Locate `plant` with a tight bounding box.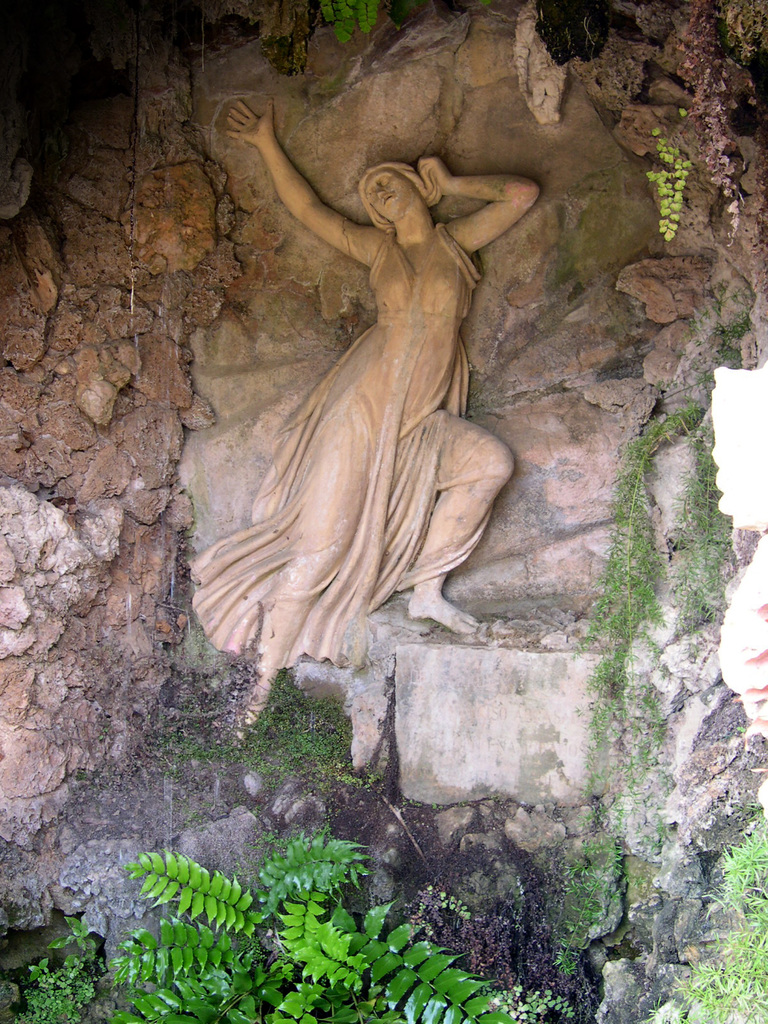
<region>108, 851, 515, 1023</region>.
